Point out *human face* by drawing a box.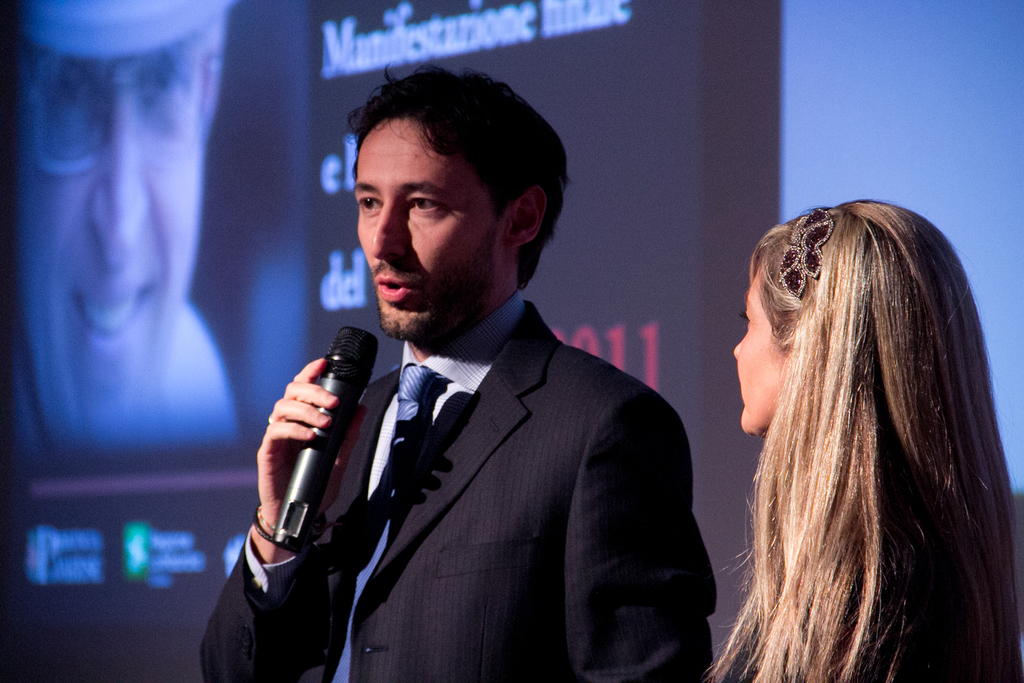
box(731, 270, 792, 436).
